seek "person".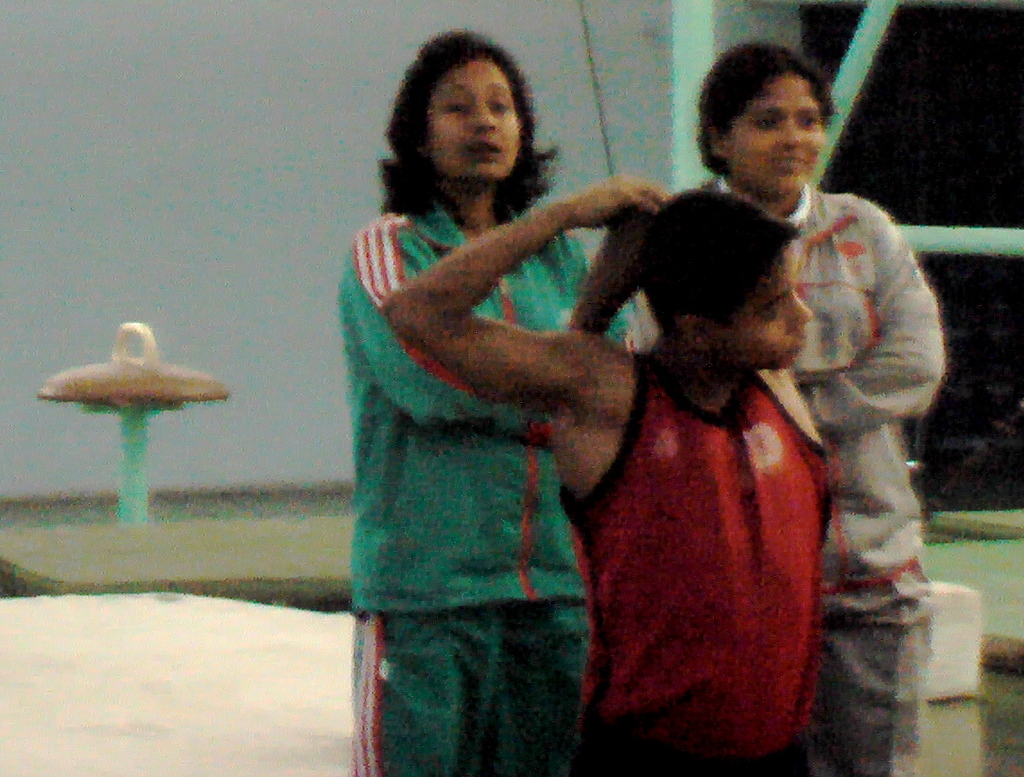
bbox=[702, 40, 954, 773].
